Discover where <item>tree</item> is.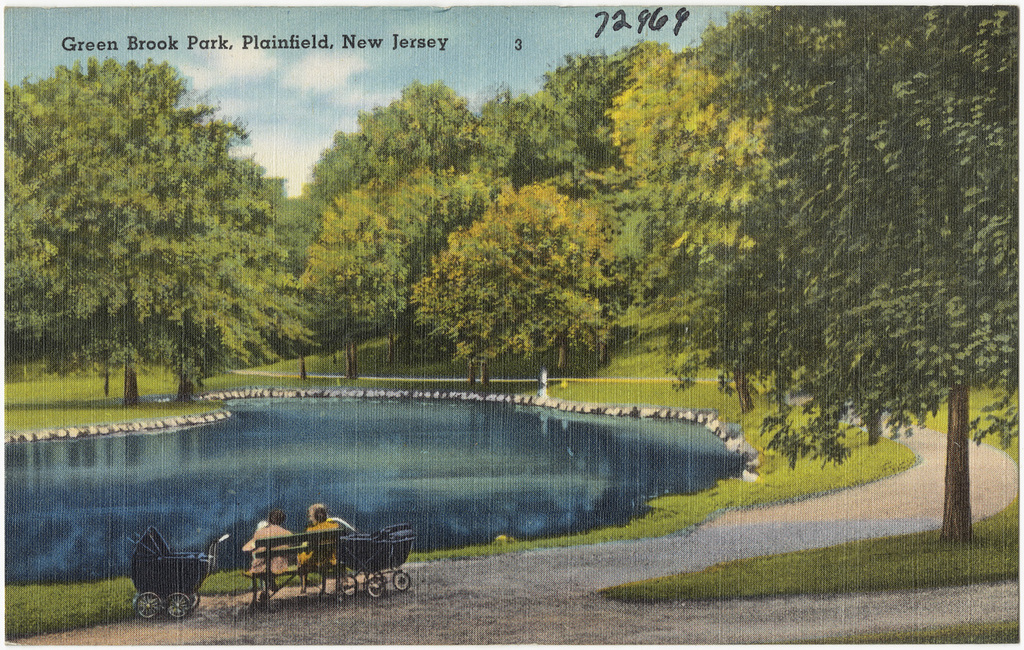
Discovered at {"x1": 18, "y1": 40, "x2": 288, "y2": 412}.
